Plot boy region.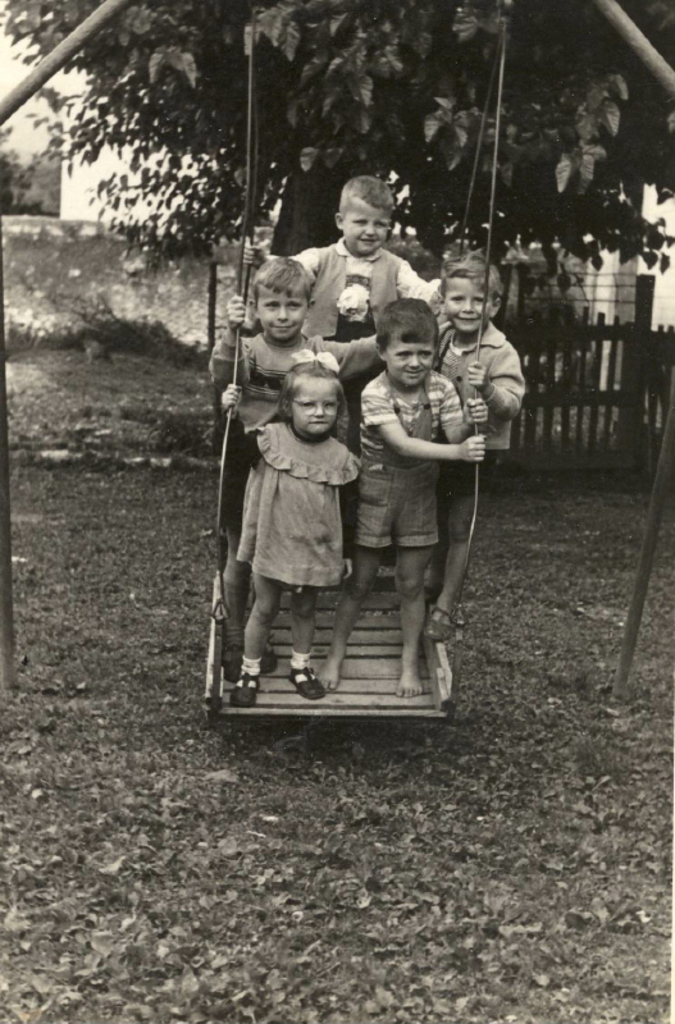
Plotted at [215, 251, 391, 595].
